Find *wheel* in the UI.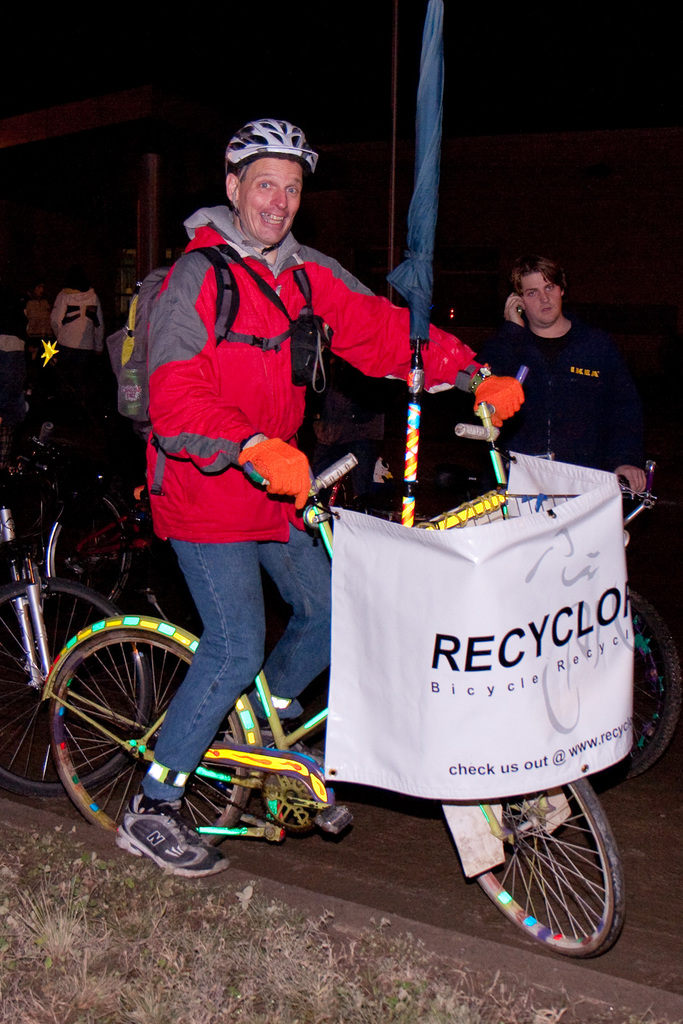
UI element at [597,591,682,781].
